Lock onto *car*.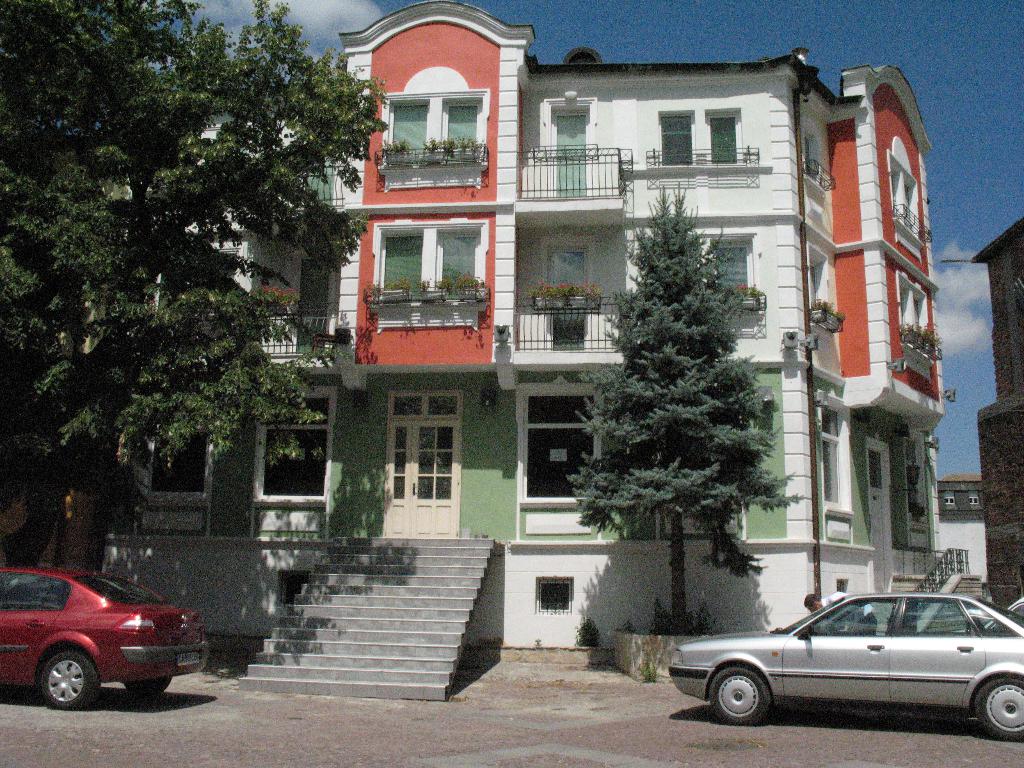
Locked: box=[951, 598, 1023, 636].
